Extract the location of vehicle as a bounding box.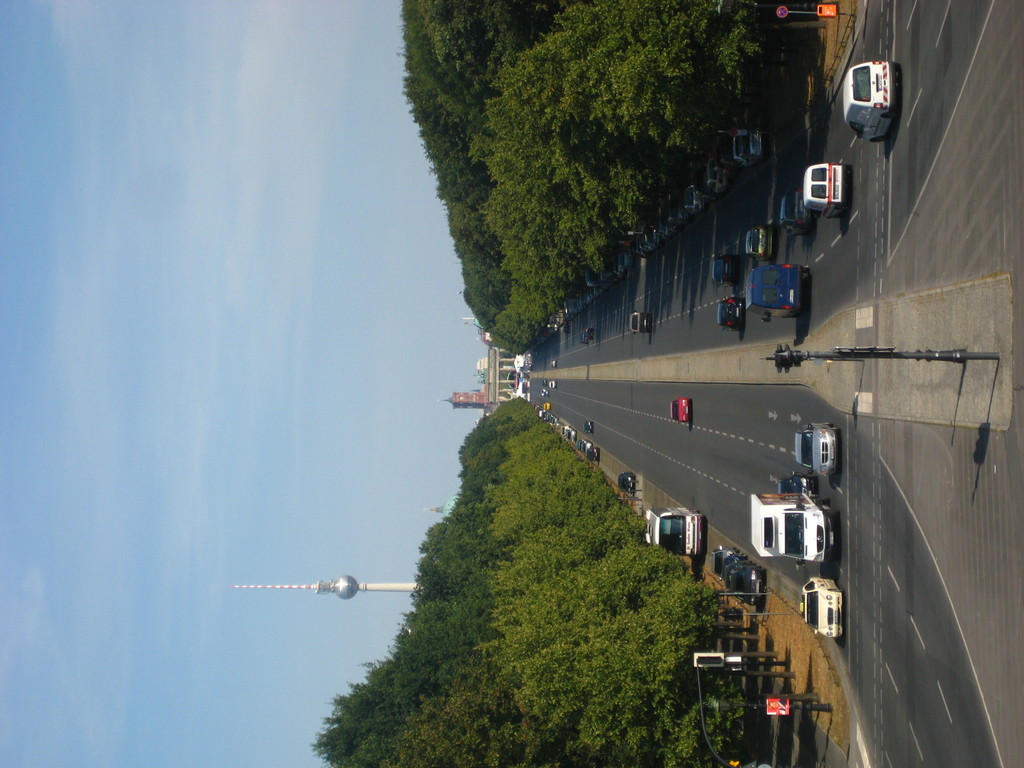
[x1=780, y1=190, x2=816, y2=233].
